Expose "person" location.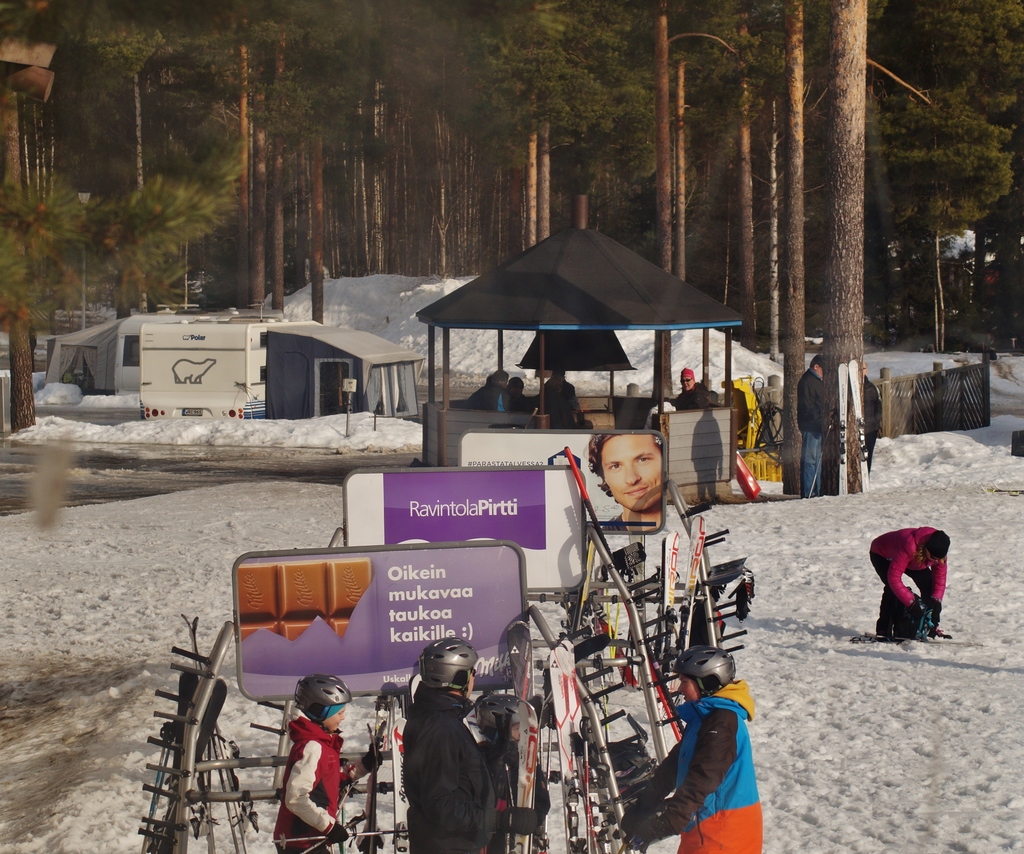
Exposed at (x1=461, y1=368, x2=514, y2=427).
